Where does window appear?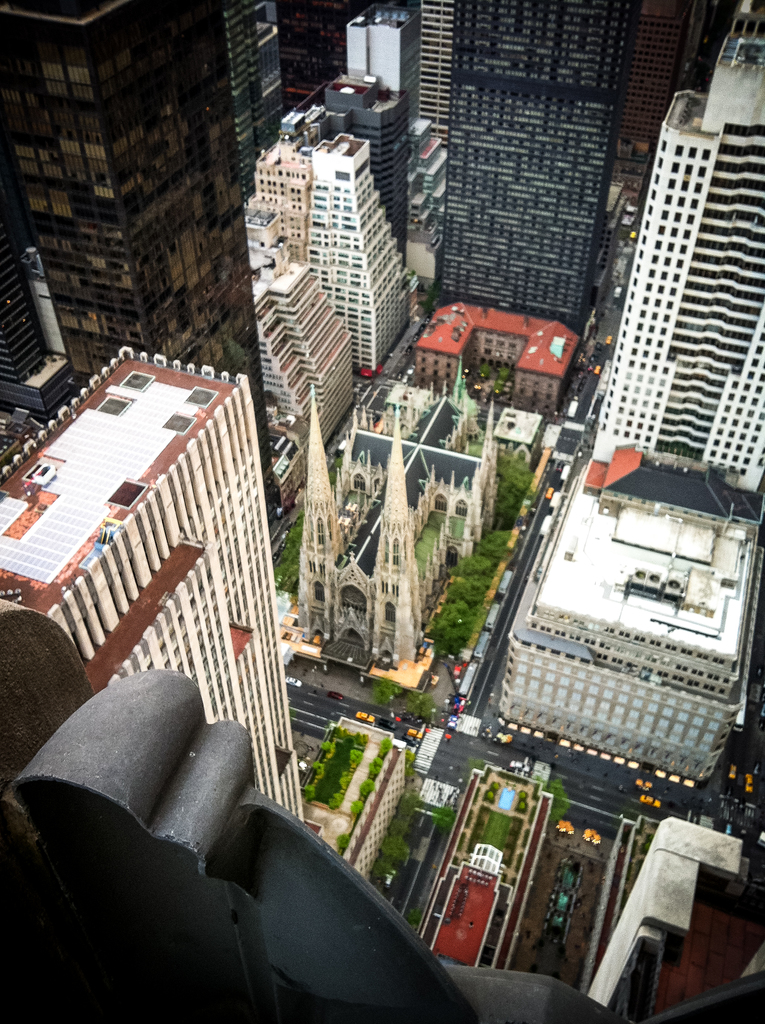
Appears at Rect(700, 145, 718, 166).
